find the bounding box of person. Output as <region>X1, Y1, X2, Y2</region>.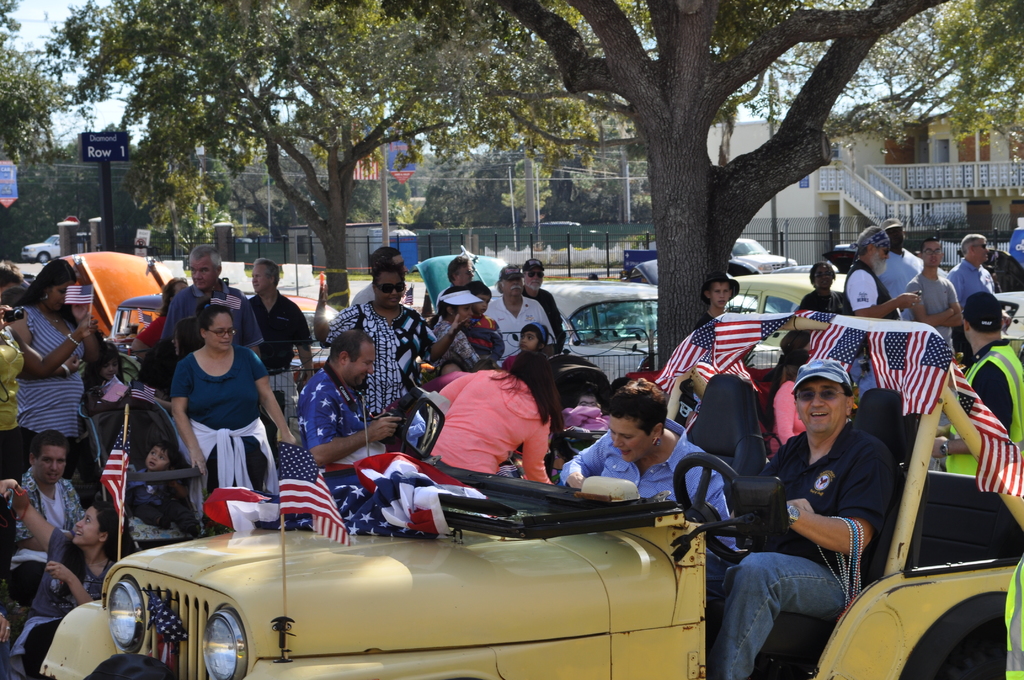
<region>902, 239, 963, 356</region>.
